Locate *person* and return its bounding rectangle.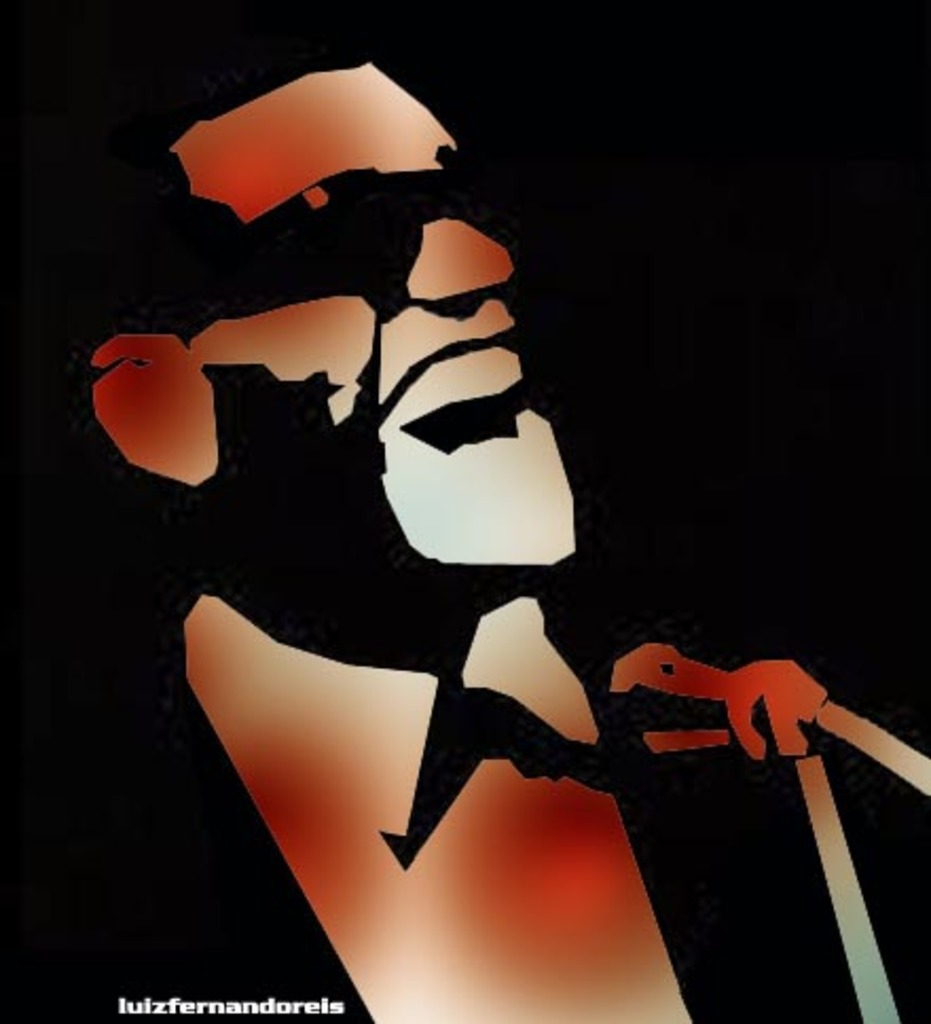
{"left": 118, "top": 91, "right": 787, "bottom": 1011}.
